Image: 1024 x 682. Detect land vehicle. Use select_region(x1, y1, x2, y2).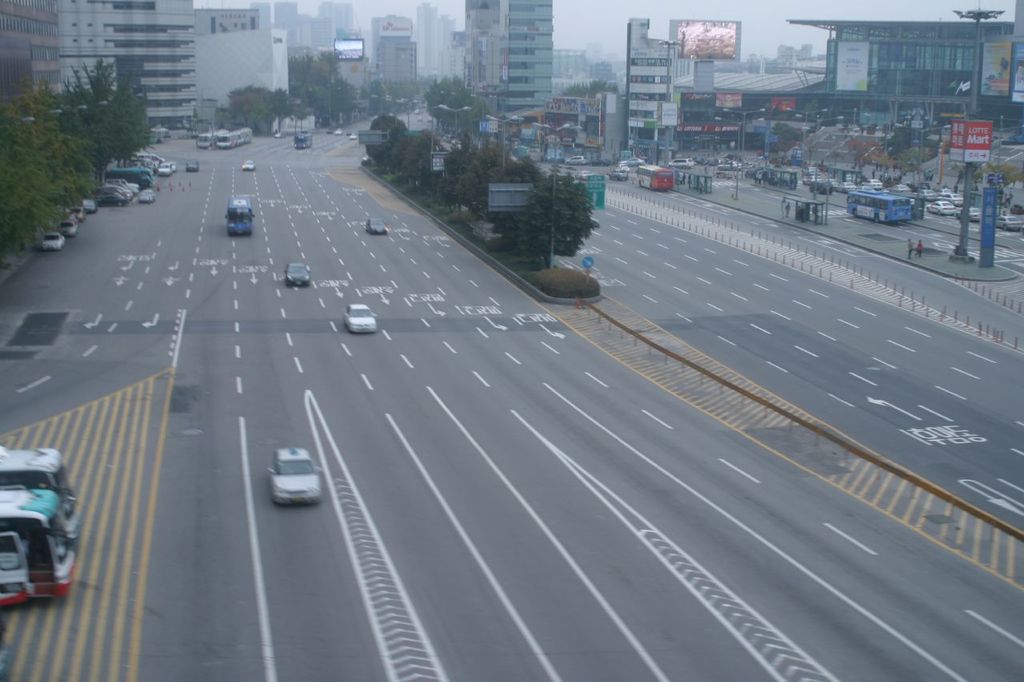
select_region(343, 300, 378, 334).
